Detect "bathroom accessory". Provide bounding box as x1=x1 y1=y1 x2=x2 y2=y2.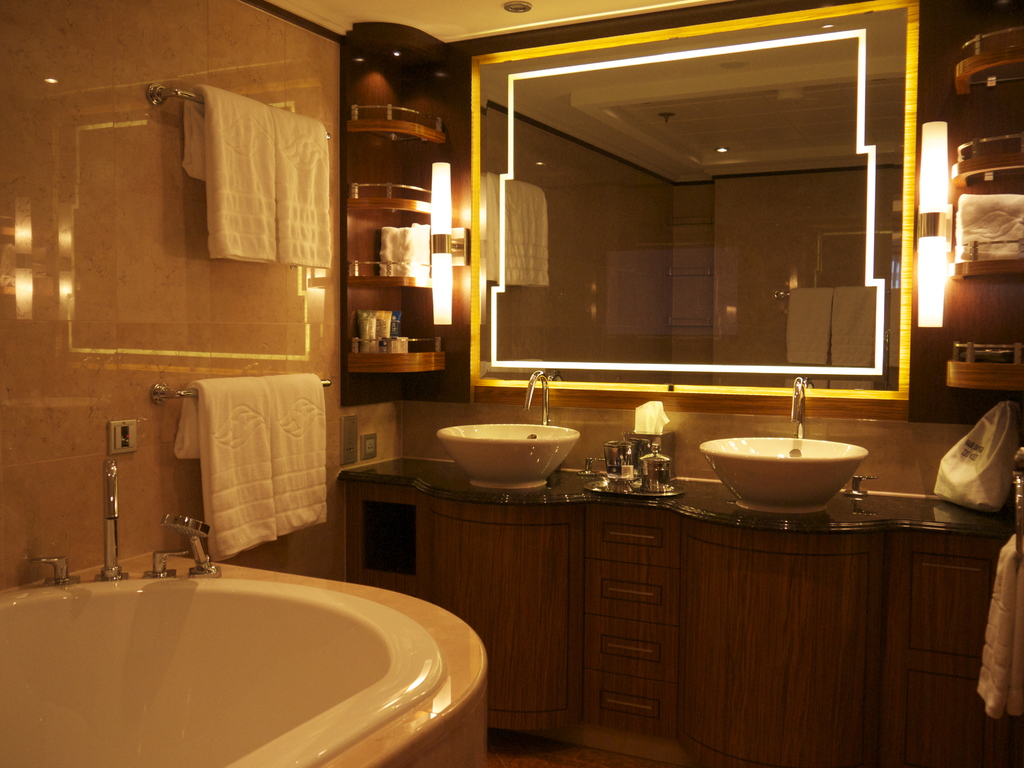
x1=28 y1=556 x2=77 y2=585.
